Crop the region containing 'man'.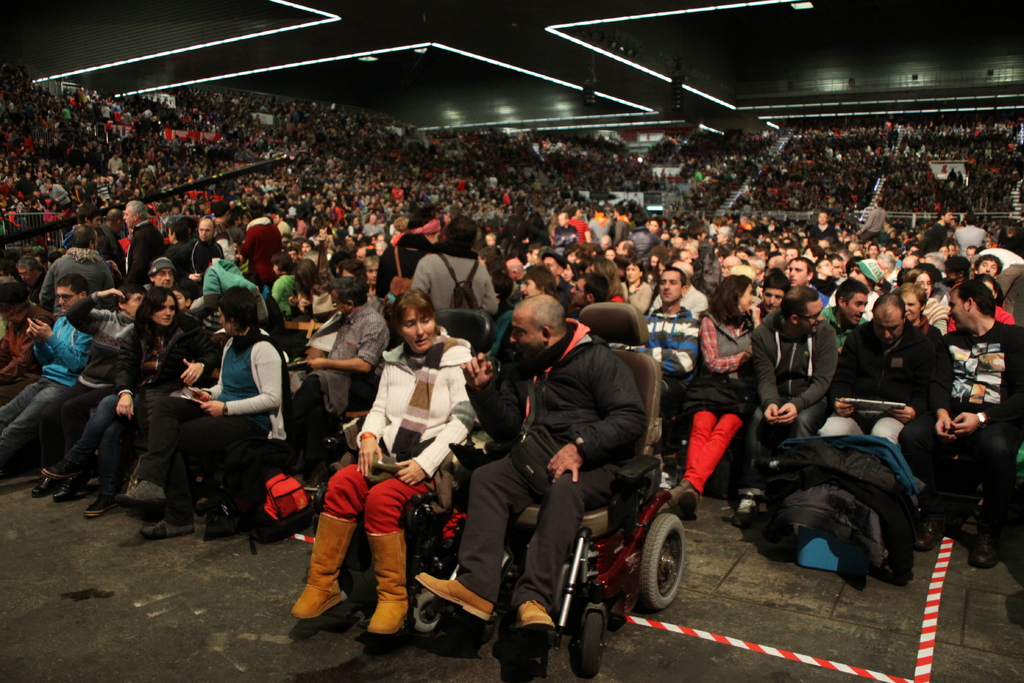
Crop region: (x1=924, y1=283, x2=1023, y2=561).
